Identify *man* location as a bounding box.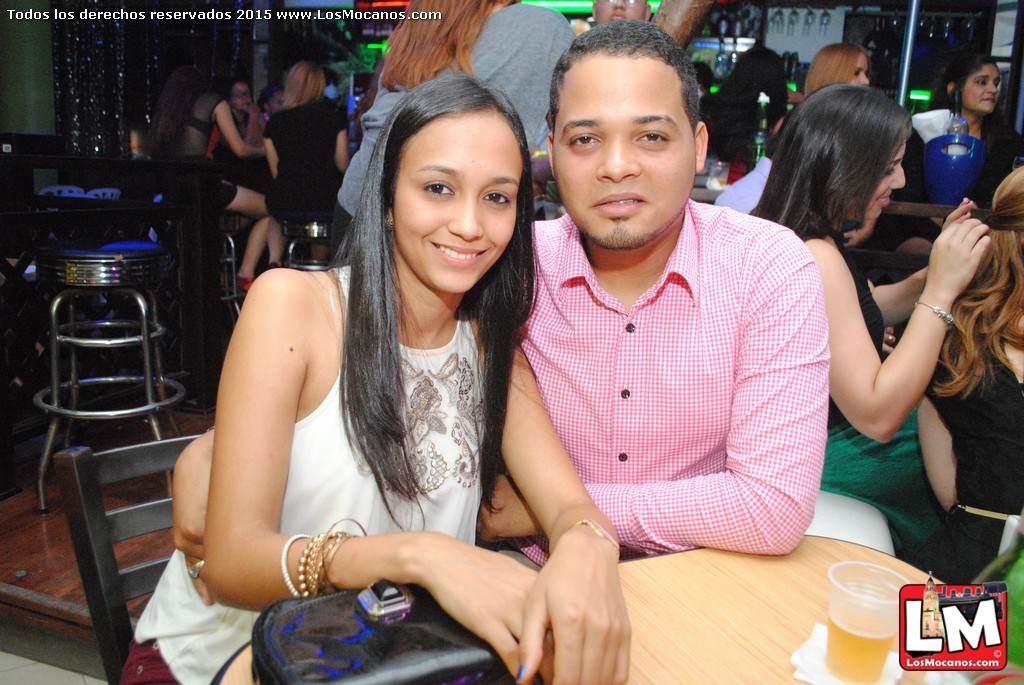
{"x1": 463, "y1": 42, "x2": 849, "y2": 627}.
